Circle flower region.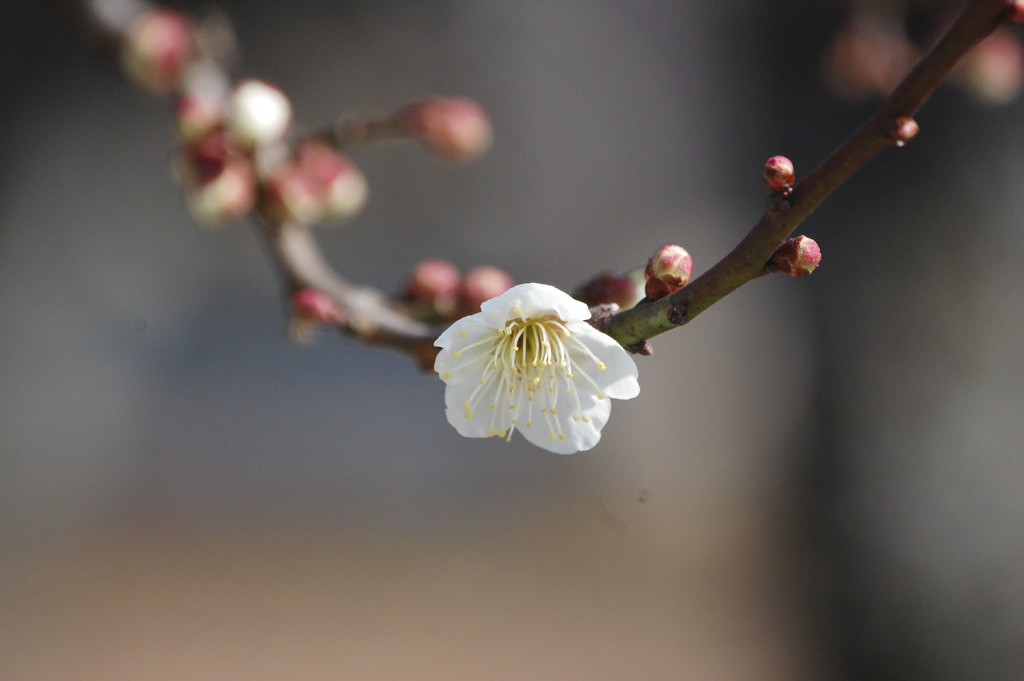
Region: l=426, t=275, r=654, b=458.
